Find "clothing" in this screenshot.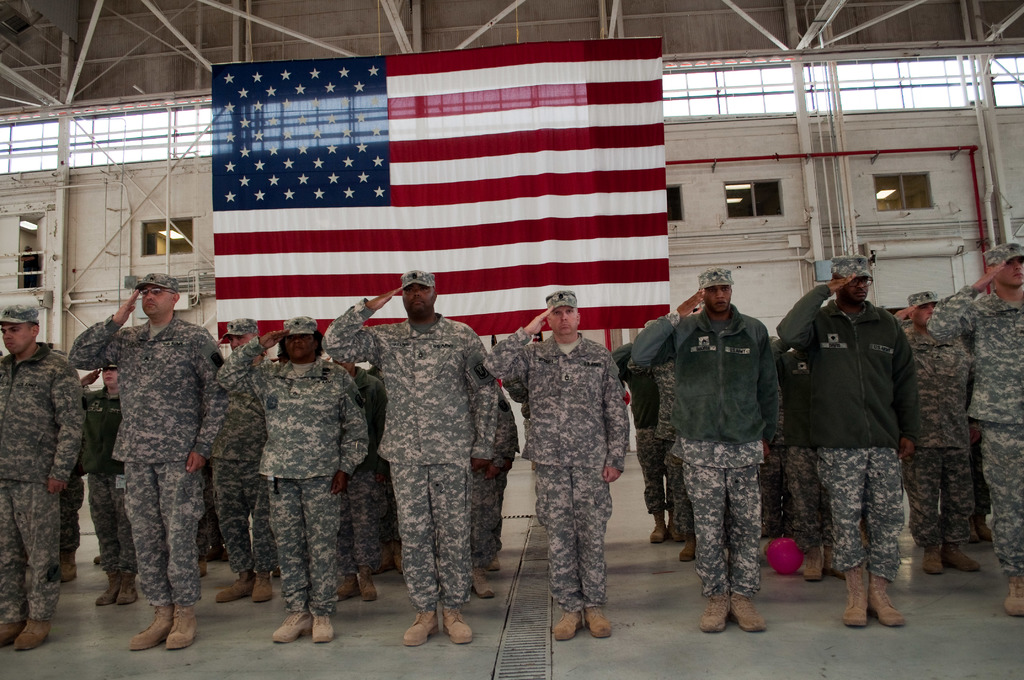
The bounding box for "clothing" is box(469, 394, 523, 562).
